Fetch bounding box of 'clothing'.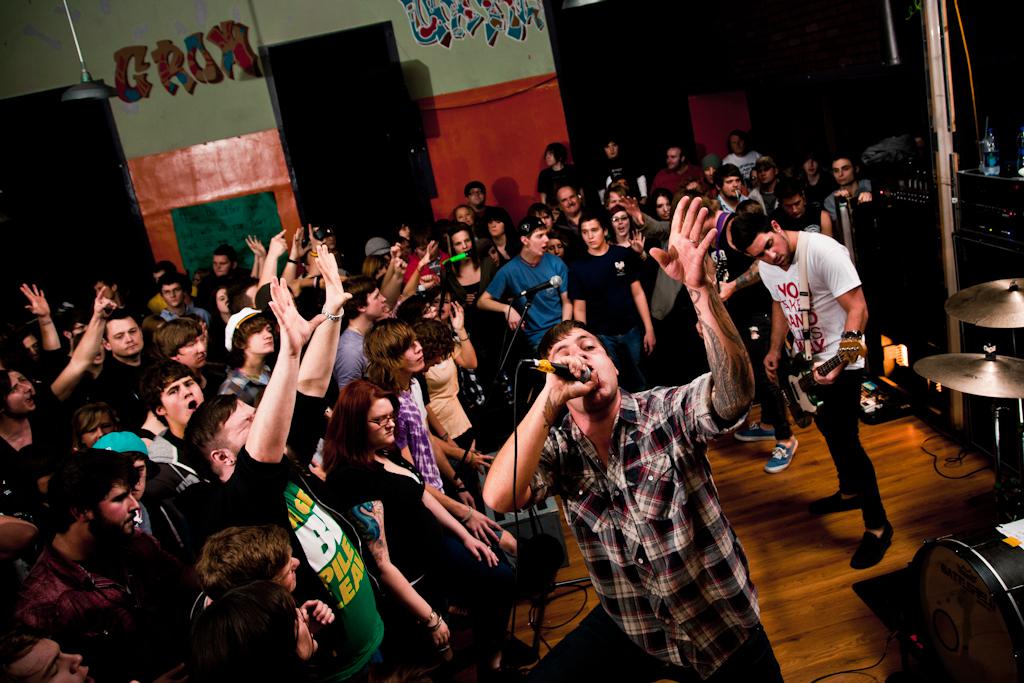
Bbox: left=396, top=368, right=450, bottom=500.
